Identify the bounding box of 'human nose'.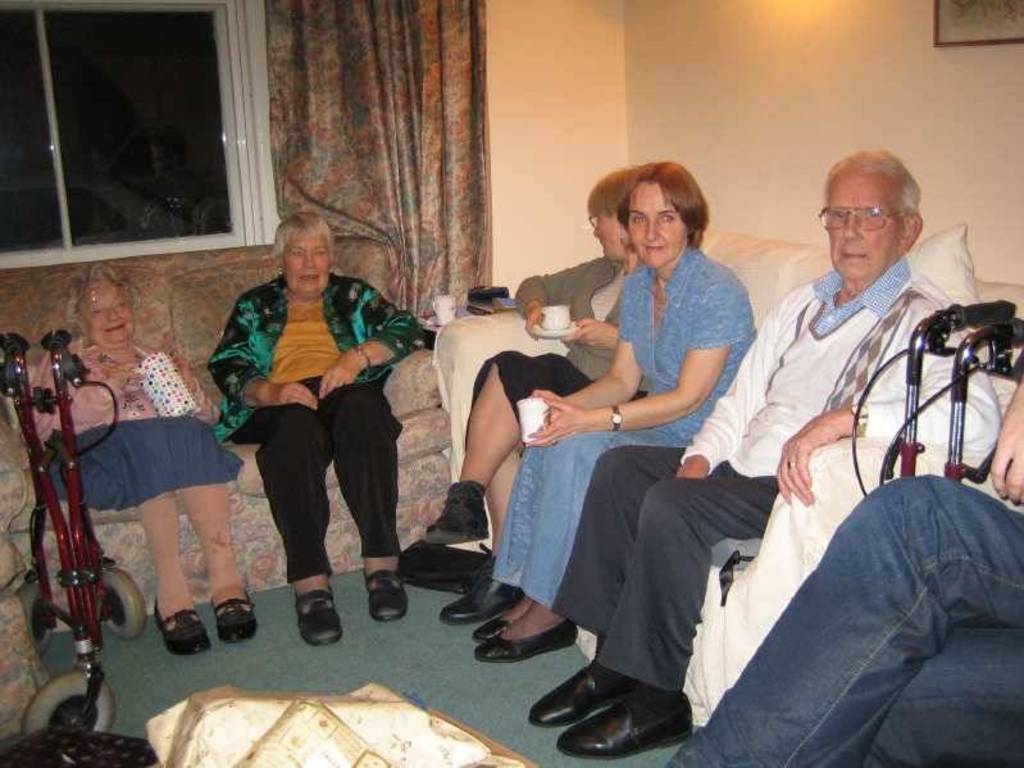
detection(643, 219, 660, 241).
